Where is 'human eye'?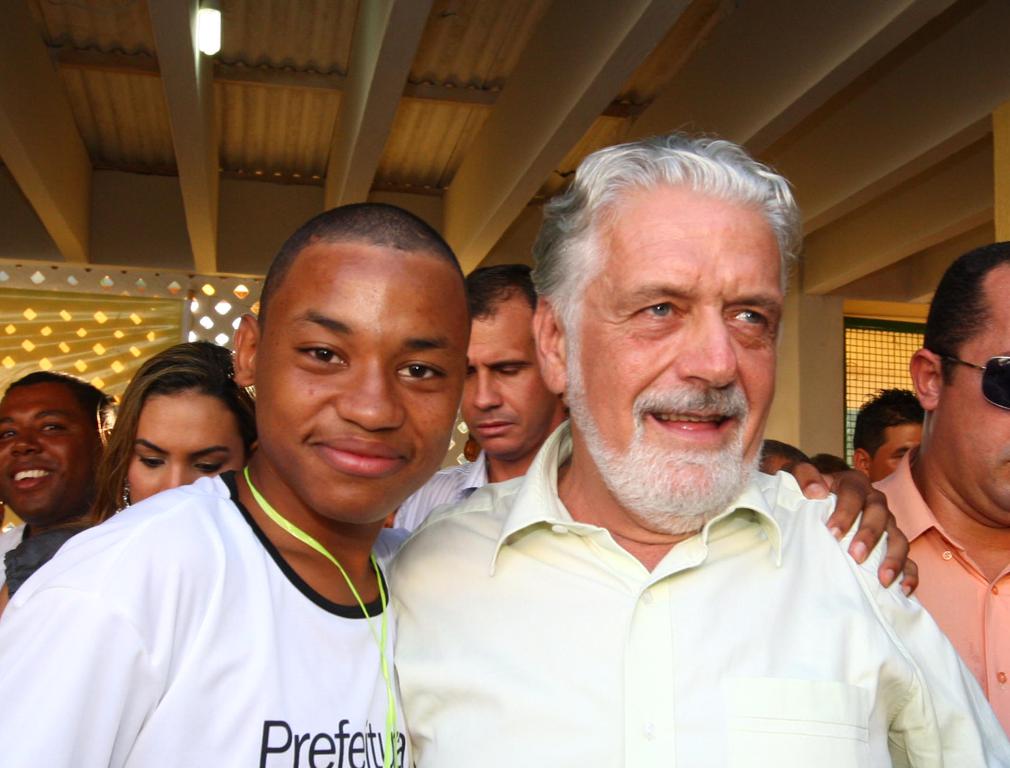
{"left": 132, "top": 451, "right": 163, "bottom": 474}.
